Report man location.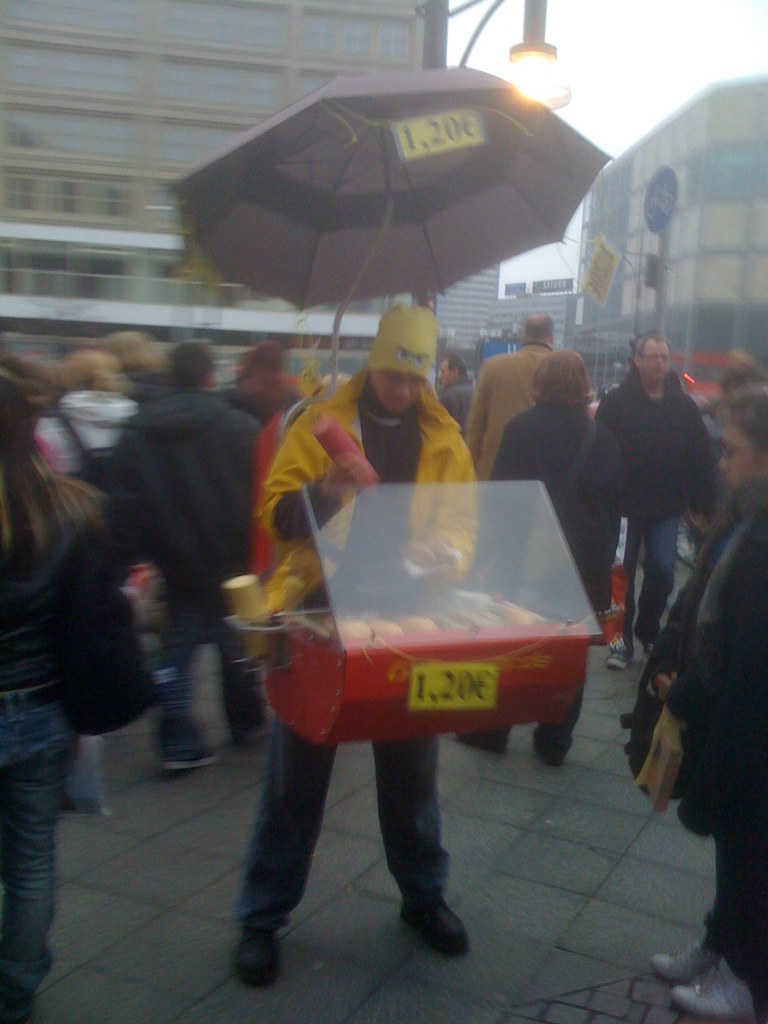
Report: <box>607,325,729,628</box>.
